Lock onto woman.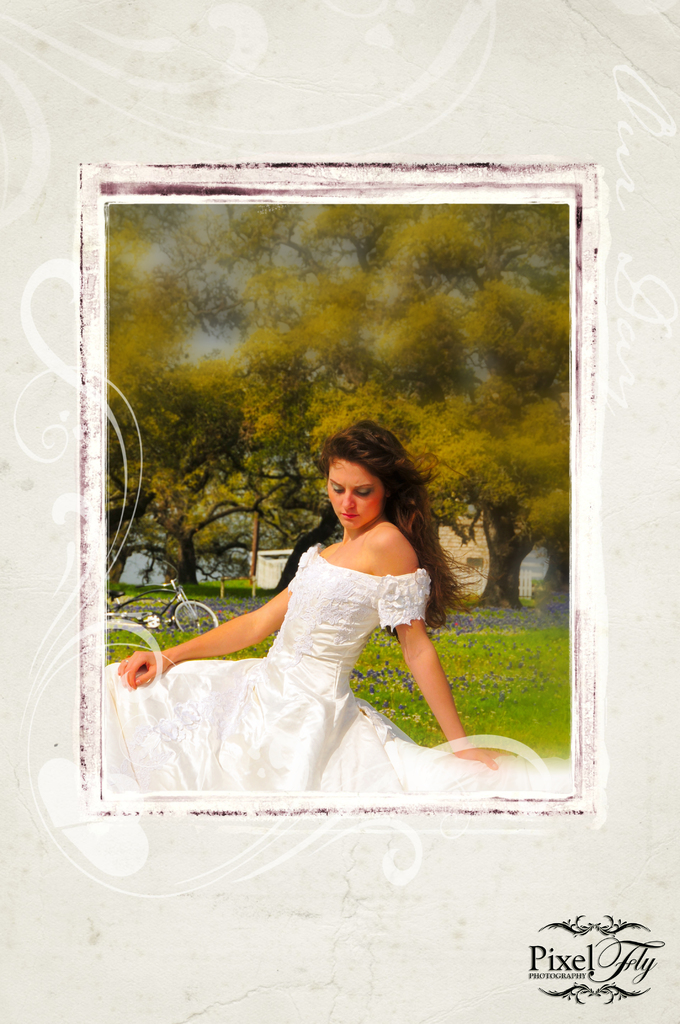
Locked: (left=108, top=428, right=498, bottom=833).
